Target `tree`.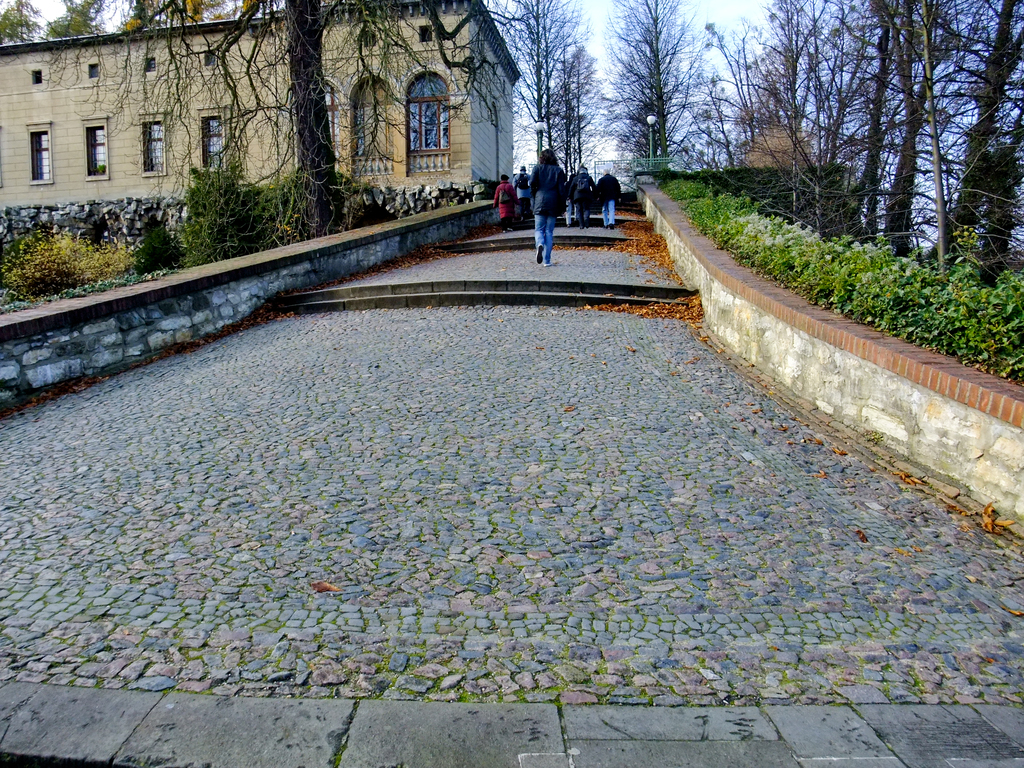
Target region: [472,0,584,168].
